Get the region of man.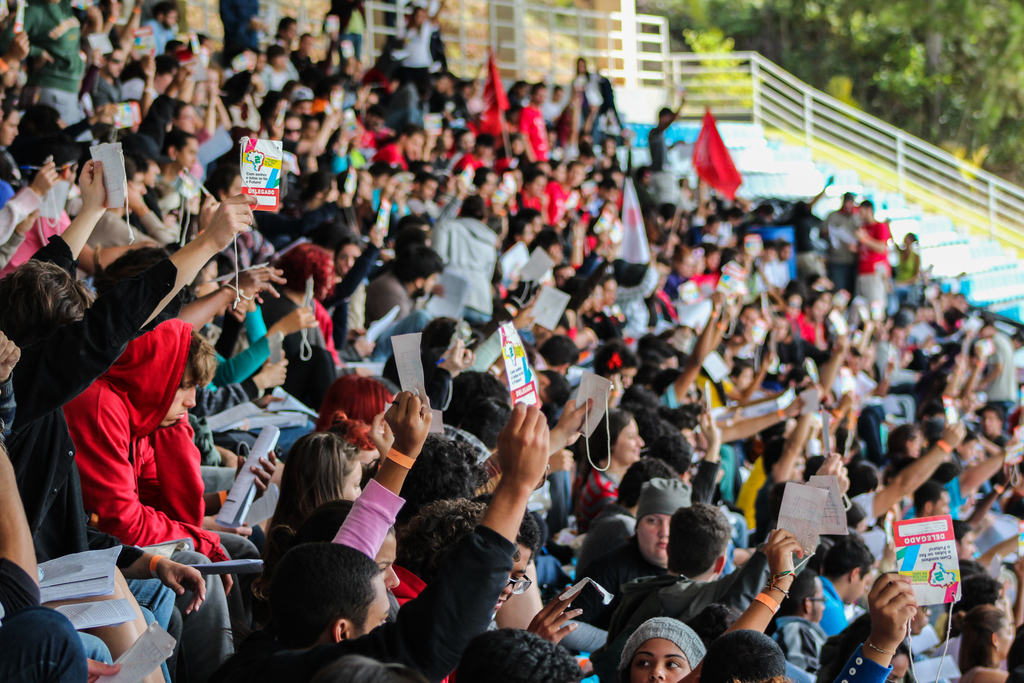
detection(811, 533, 881, 639).
